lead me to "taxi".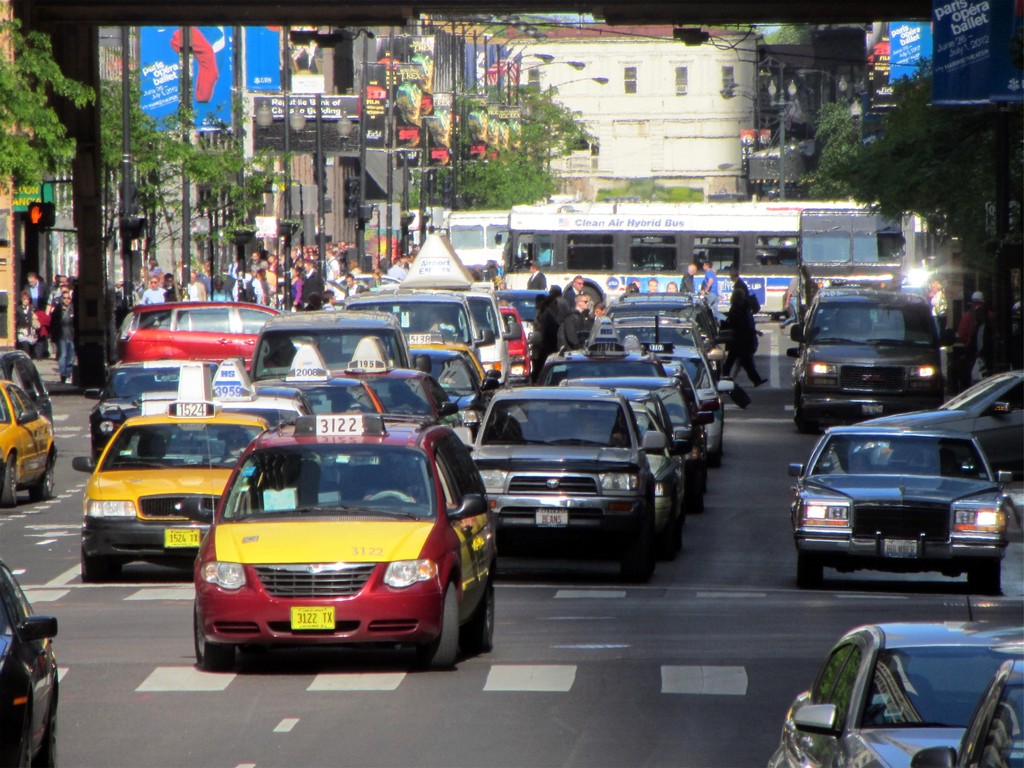
Lead to 90/356/321/457.
